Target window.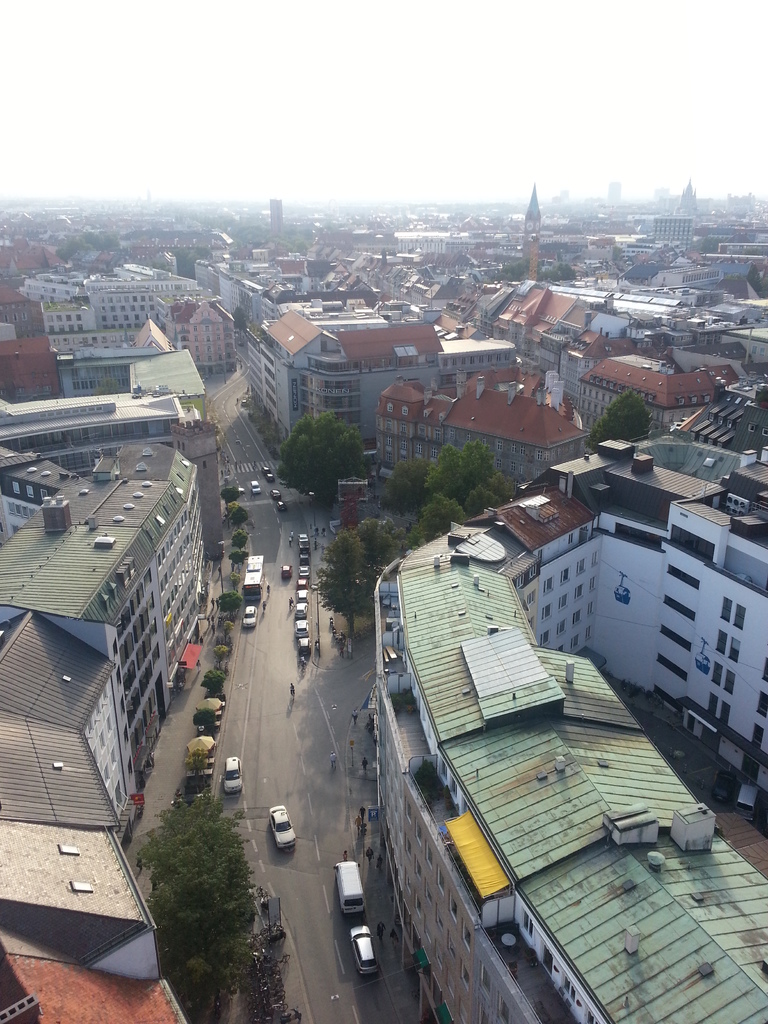
Target region: detection(90, 708, 95, 729).
